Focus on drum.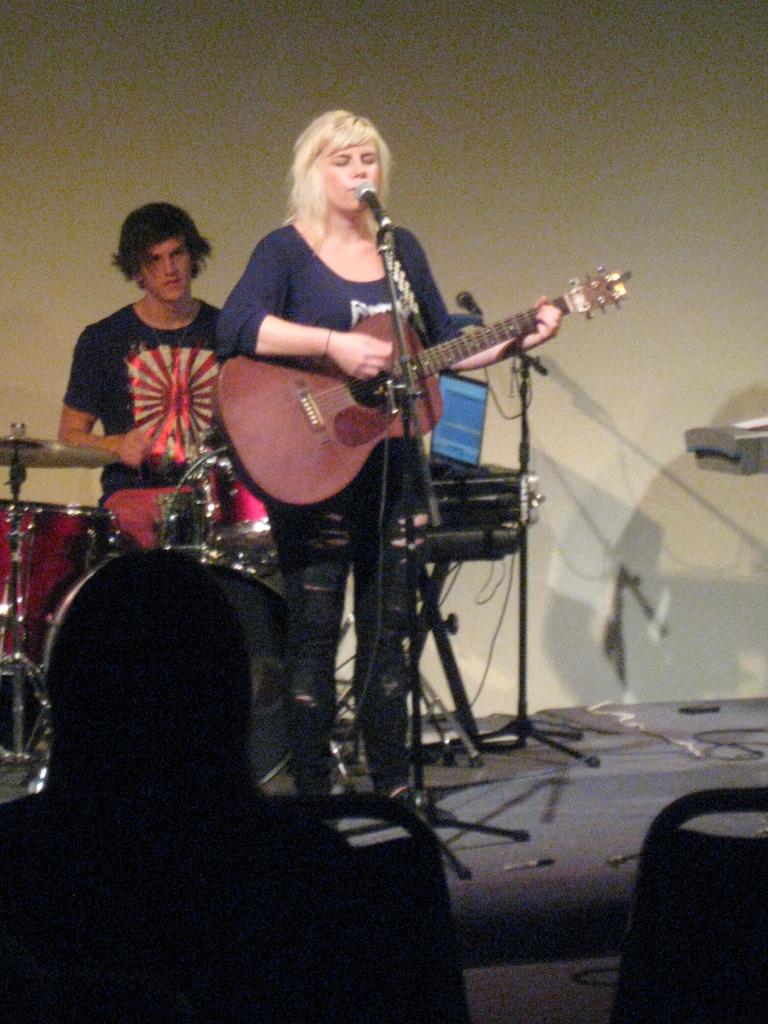
Focused at locate(43, 542, 290, 783).
